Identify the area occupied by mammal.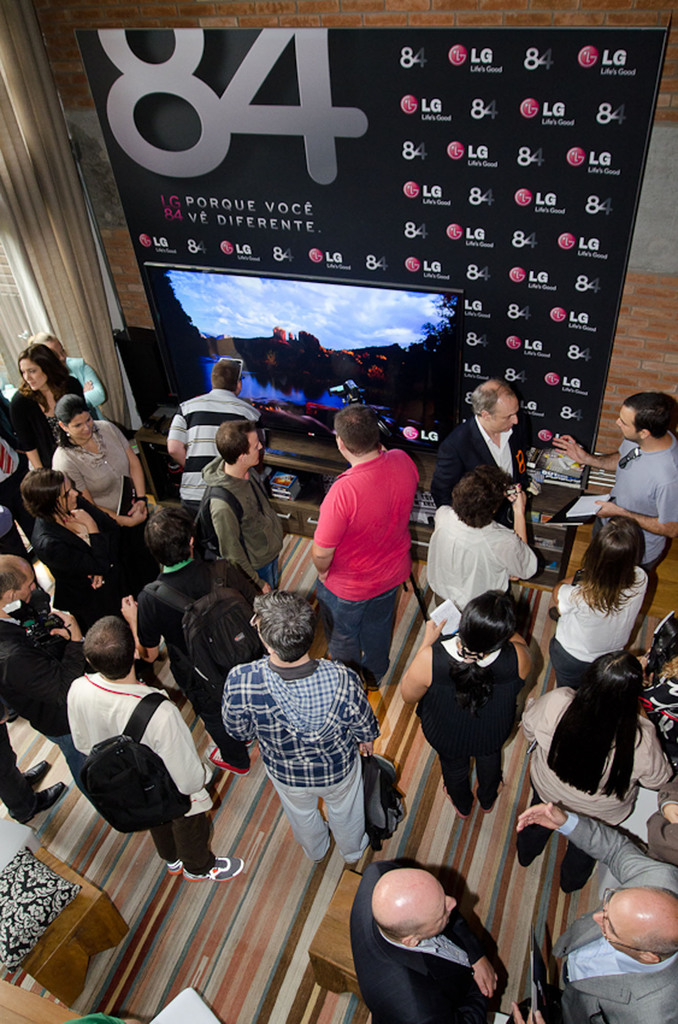
Area: bbox=(52, 391, 154, 593).
